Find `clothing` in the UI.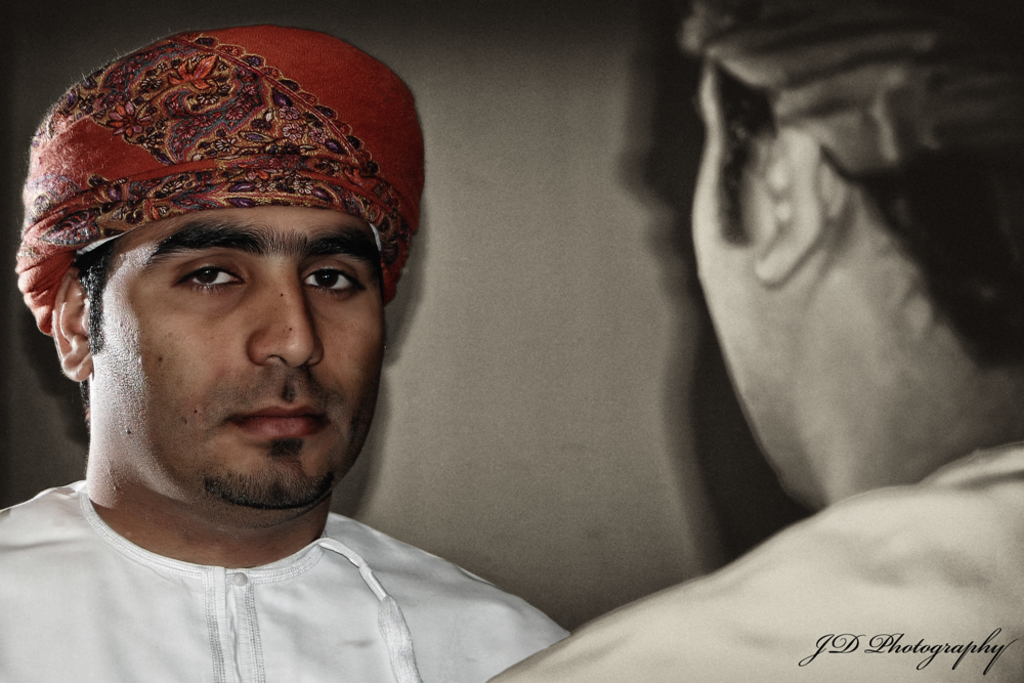
UI element at (0, 454, 600, 667).
